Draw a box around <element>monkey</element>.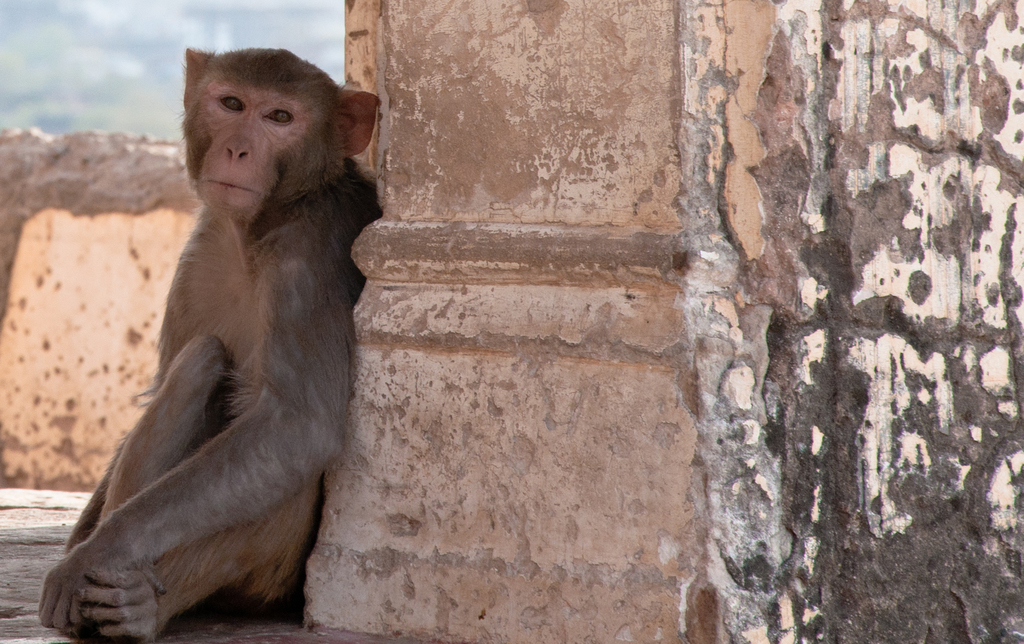
box=[40, 48, 381, 643].
